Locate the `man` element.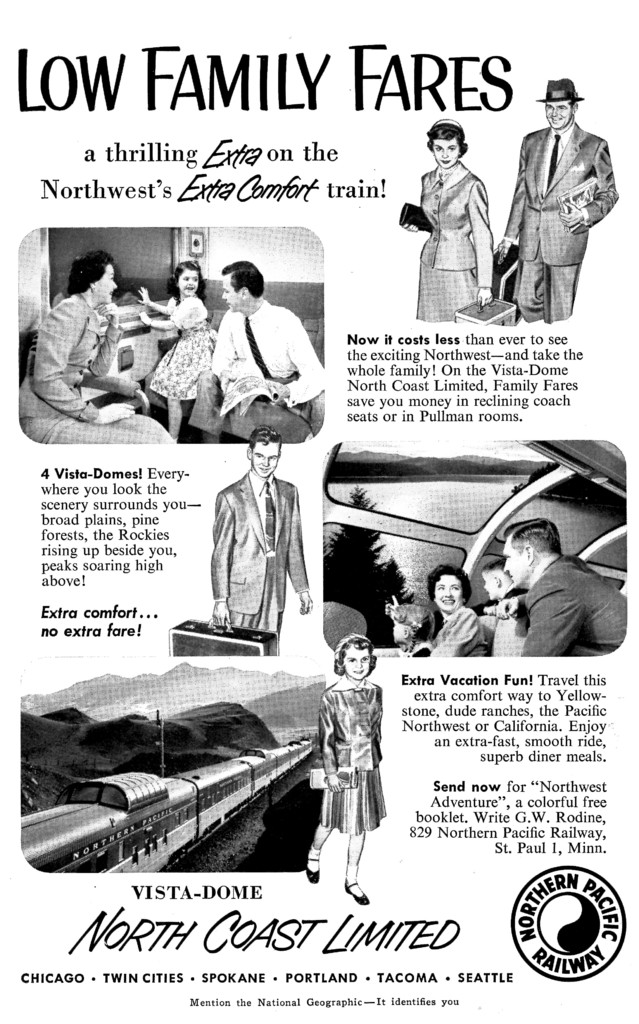
Element bbox: [213,426,311,653].
